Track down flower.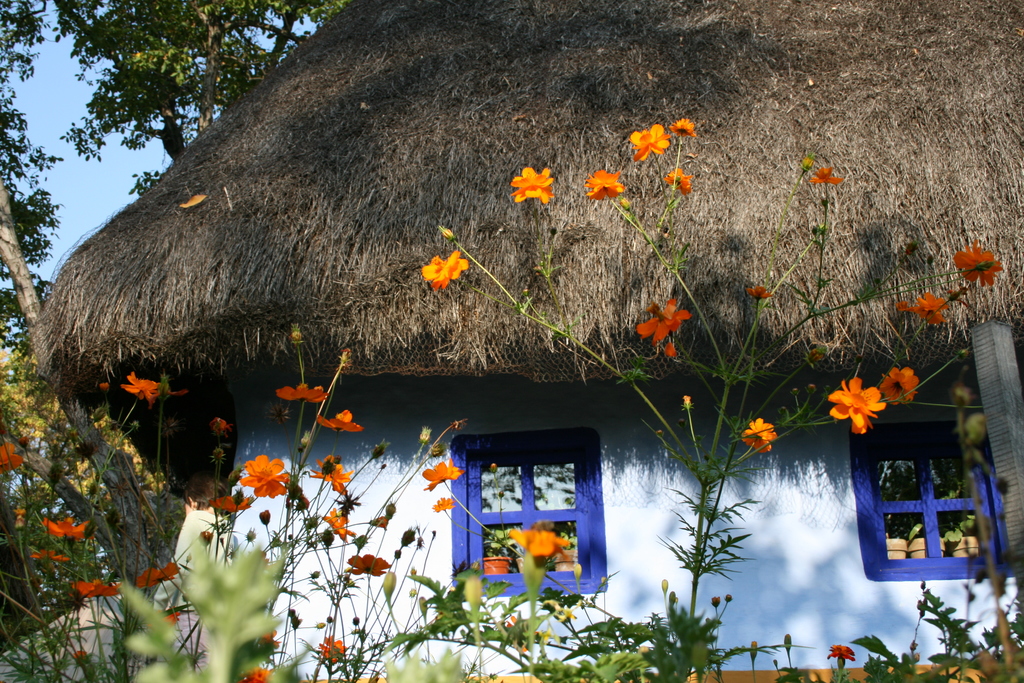
Tracked to [508,165,559,205].
